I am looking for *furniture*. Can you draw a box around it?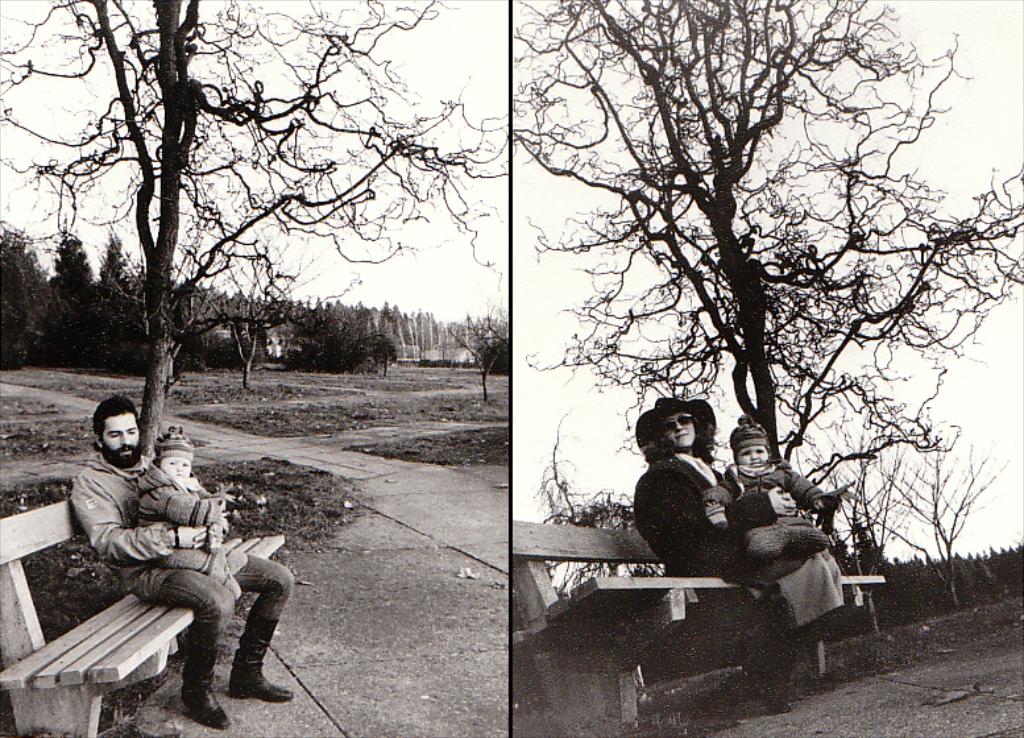
Sure, the bounding box is {"x1": 0, "y1": 497, "x2": 286, "y2": 737}.
